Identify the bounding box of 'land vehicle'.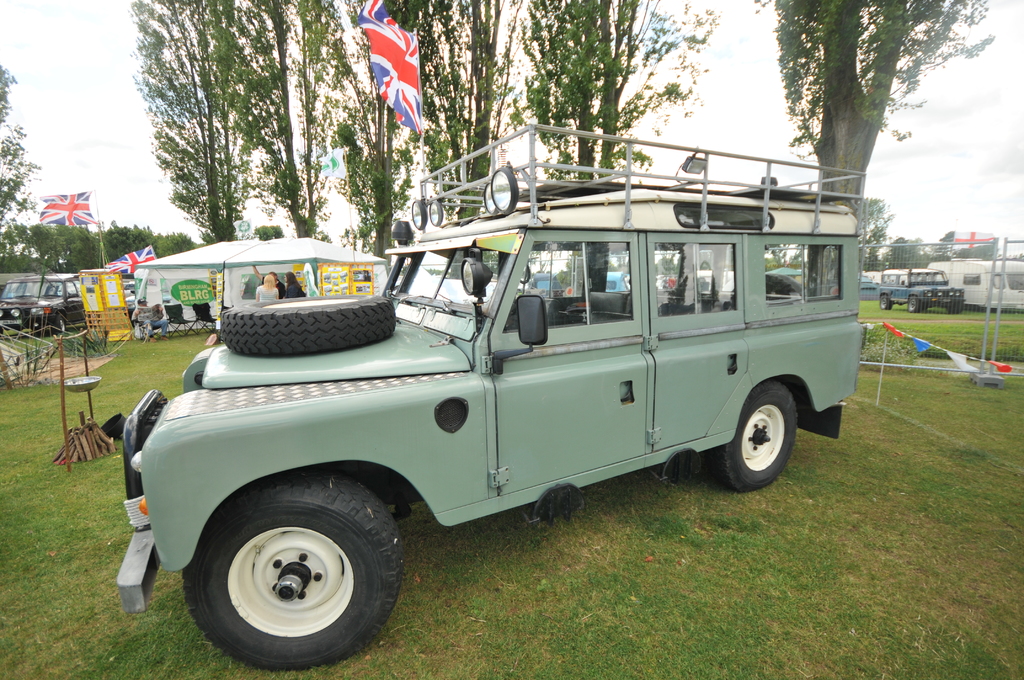
crop(856, 271, 879, 296).
